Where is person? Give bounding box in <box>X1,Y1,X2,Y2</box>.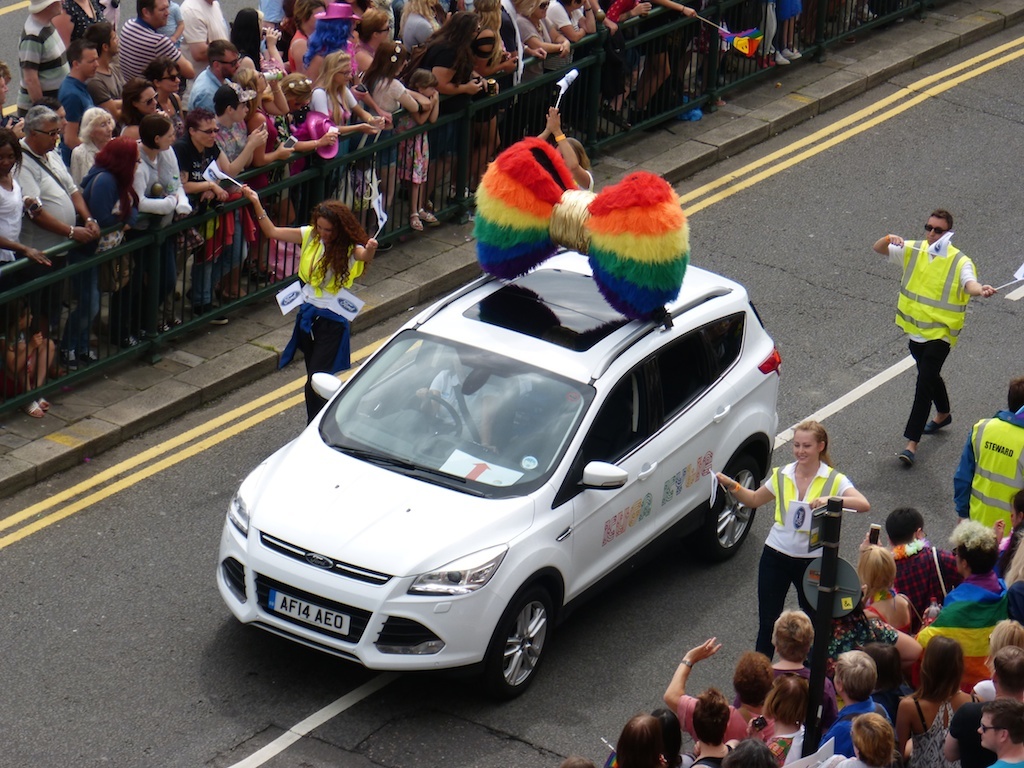
<box>0,121,56,264</box>.
